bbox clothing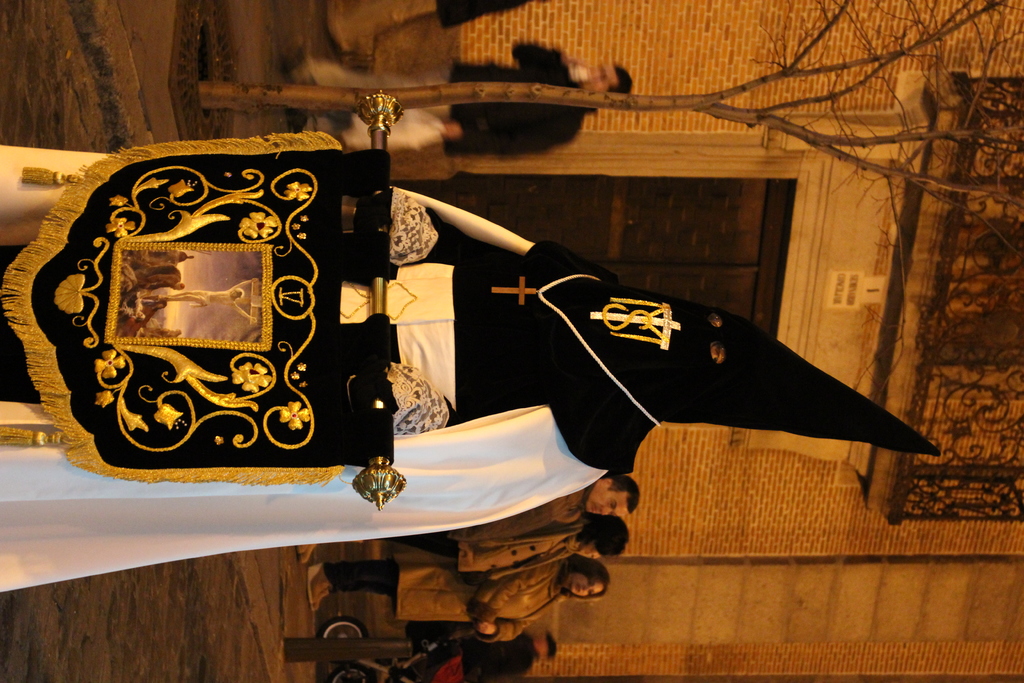
[x1=397, y1=536, x2=578, y2=573]
